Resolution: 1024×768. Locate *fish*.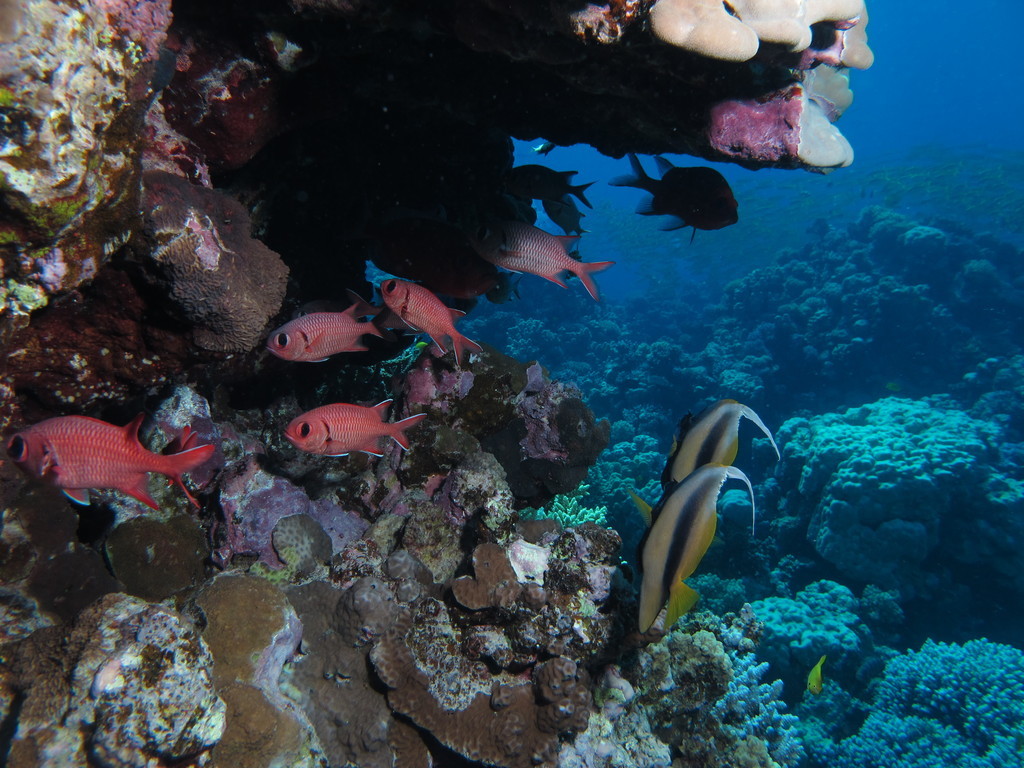
x1=603 y1=147 x2=742 y2=240.
